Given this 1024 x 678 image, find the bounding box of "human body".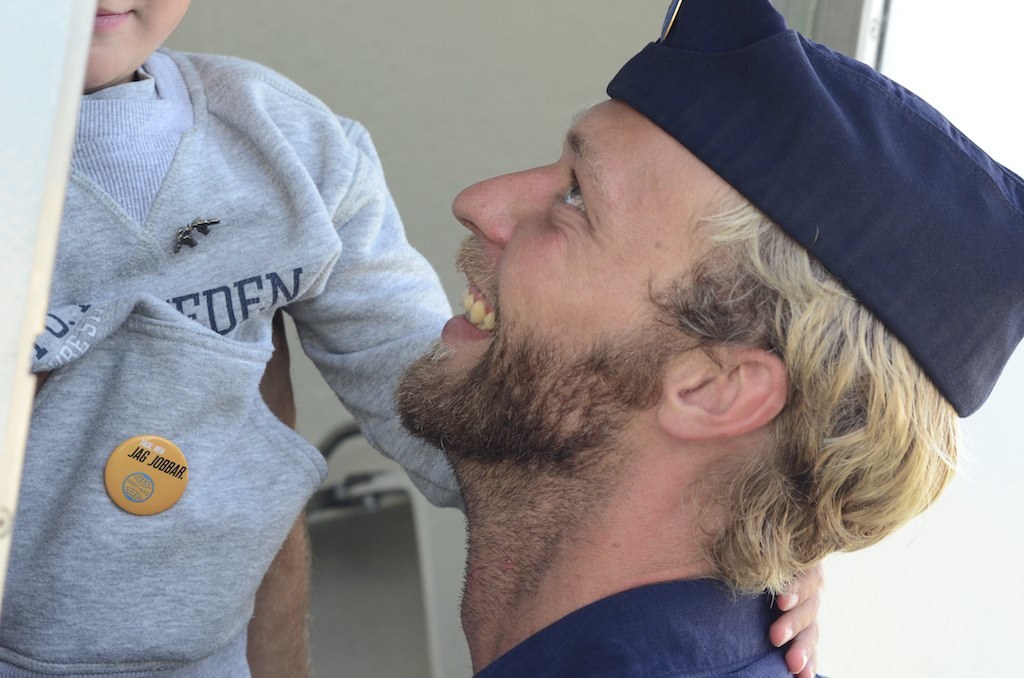
0:0:822:677.
